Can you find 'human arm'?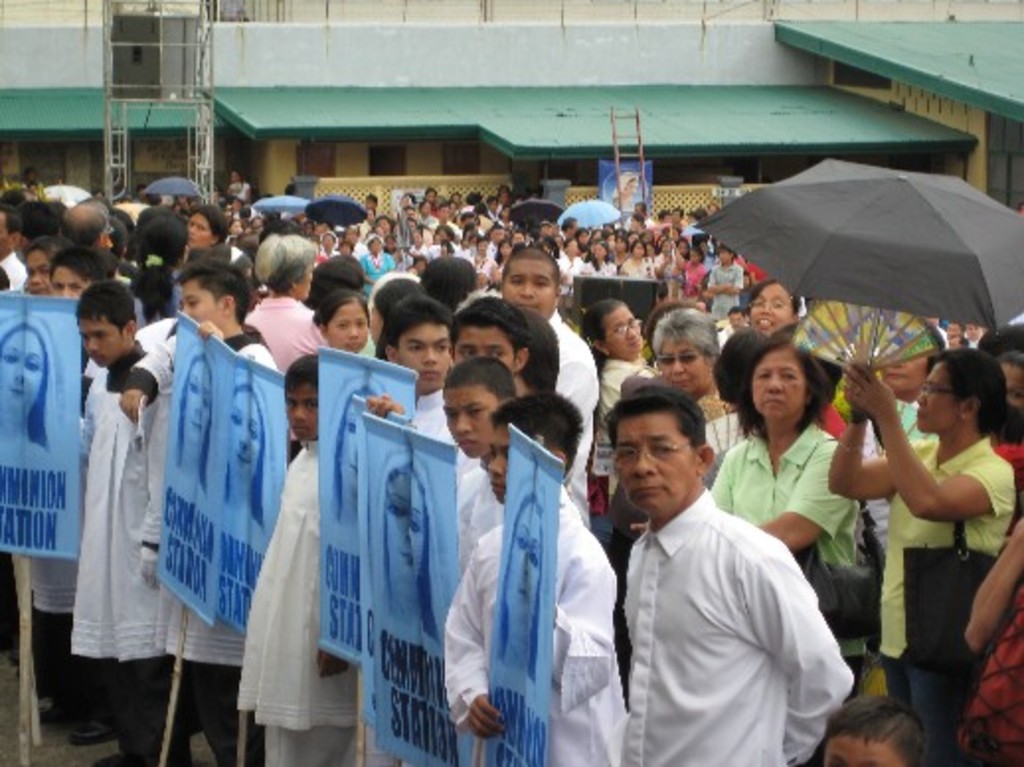
Yes, bounding box: [725,269,745,295].
